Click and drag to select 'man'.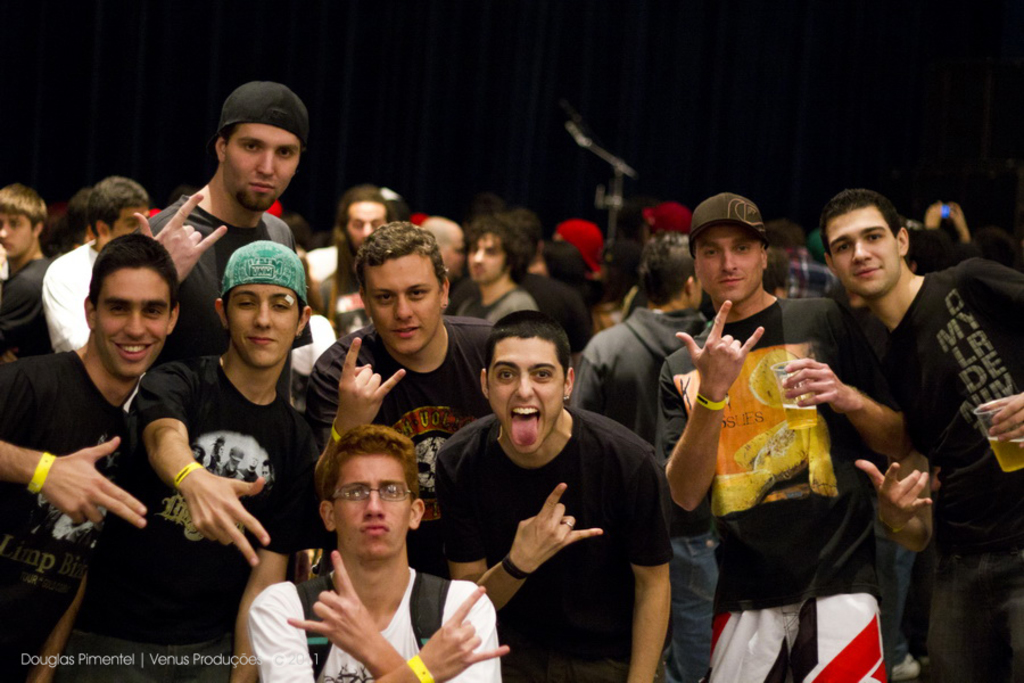
Selection: locate(69, 238, 324, 682).
